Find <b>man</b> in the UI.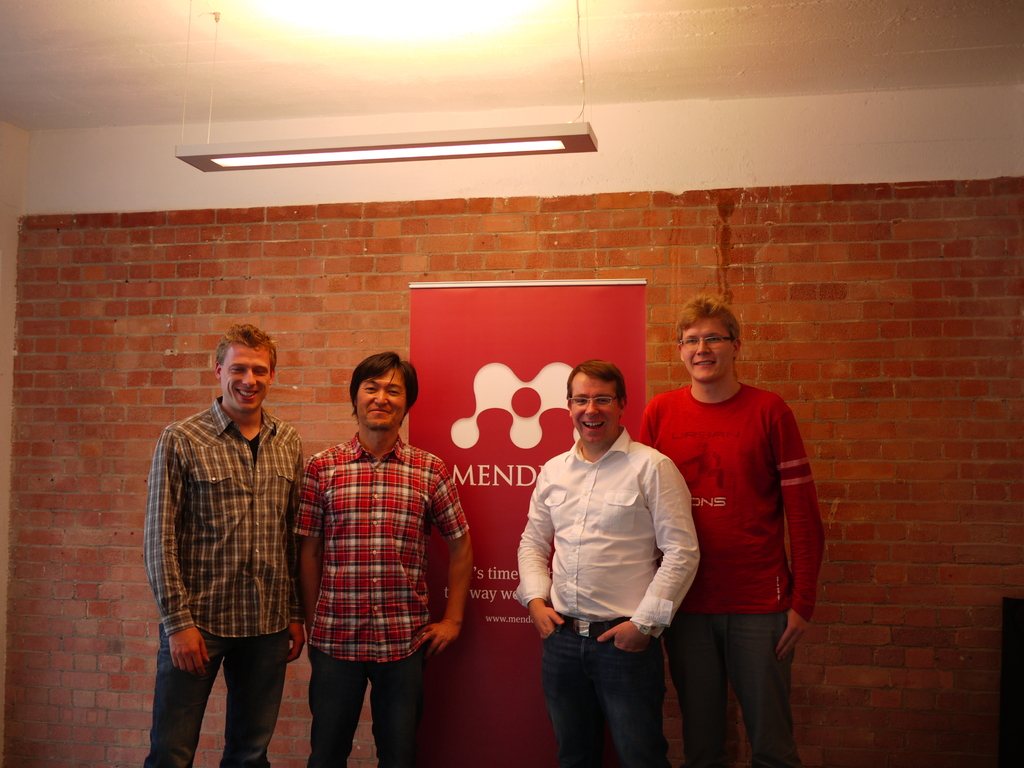
UI element at l=143, t=323, r=304, b=767.
